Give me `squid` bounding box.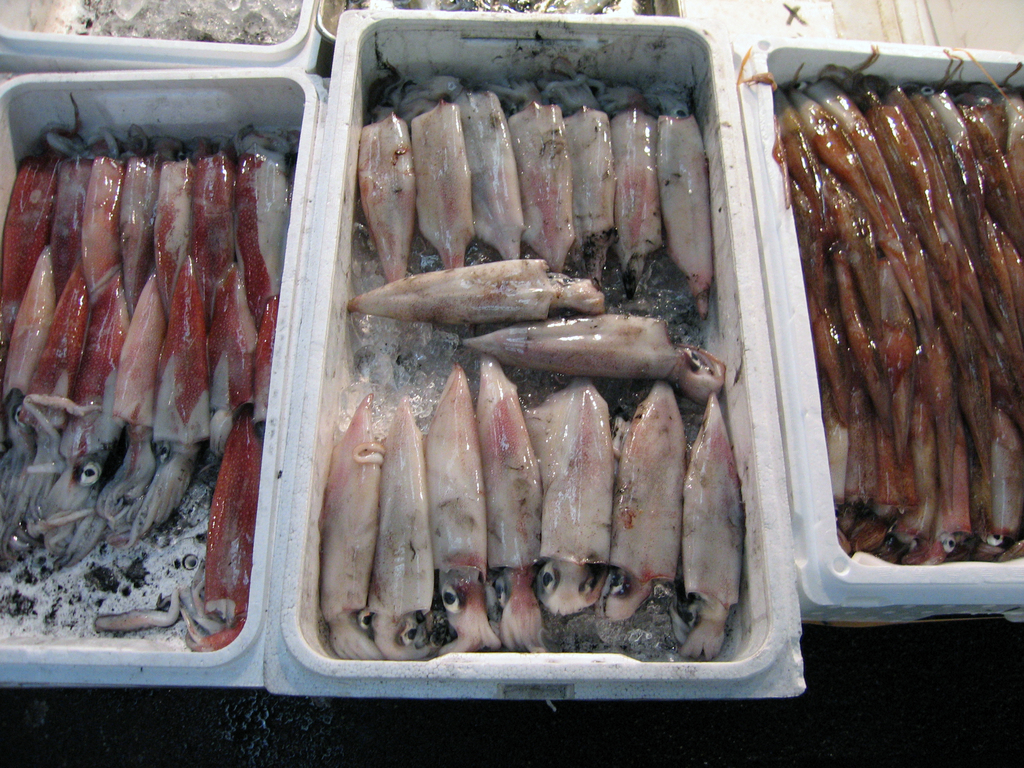
locate(461, 315, 724, 403).
